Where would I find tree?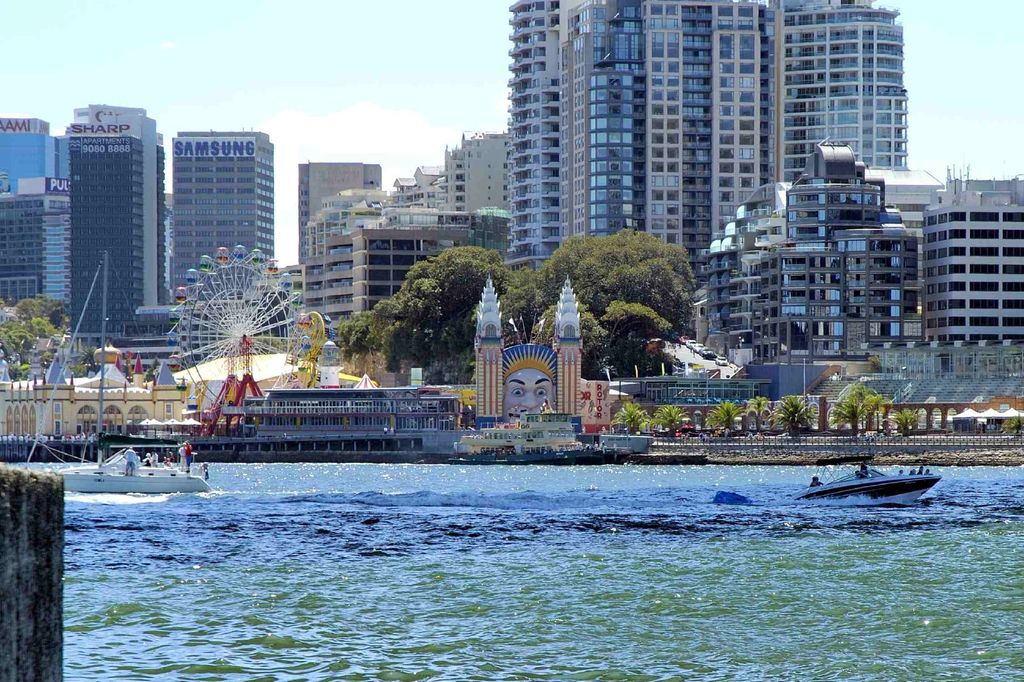
At <bbox>332, 243, 523, 377</bbox>.
